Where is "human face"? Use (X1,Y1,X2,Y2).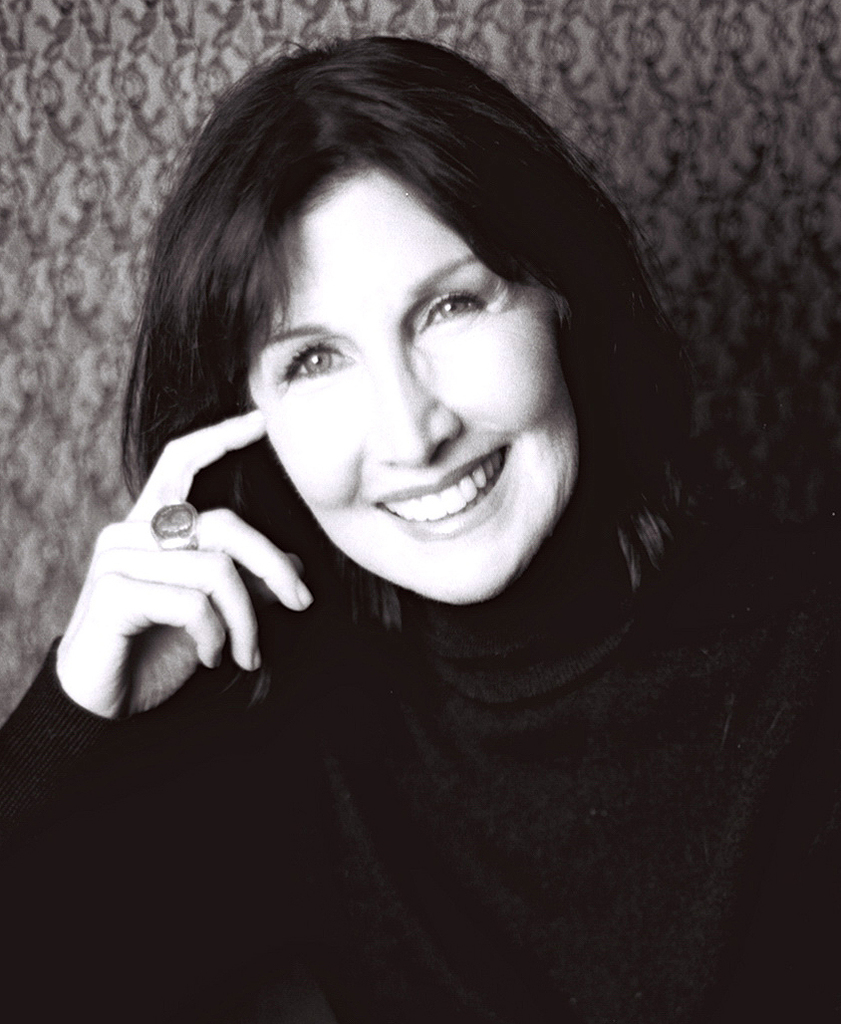
(247,171,586,601).
